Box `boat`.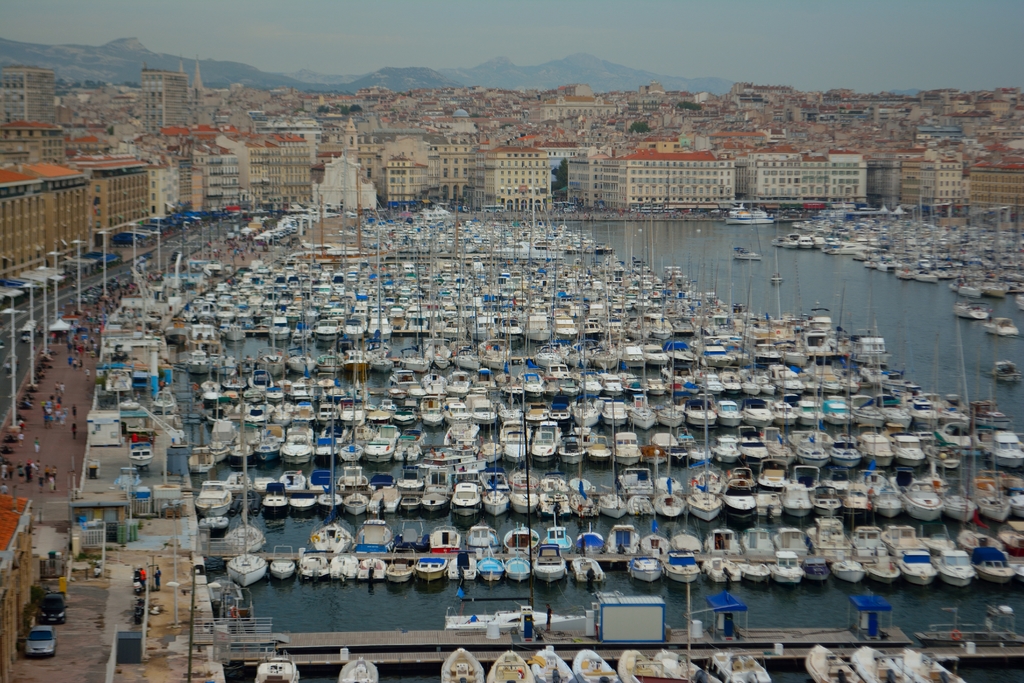
bbox(733, 242, 762, 262).
